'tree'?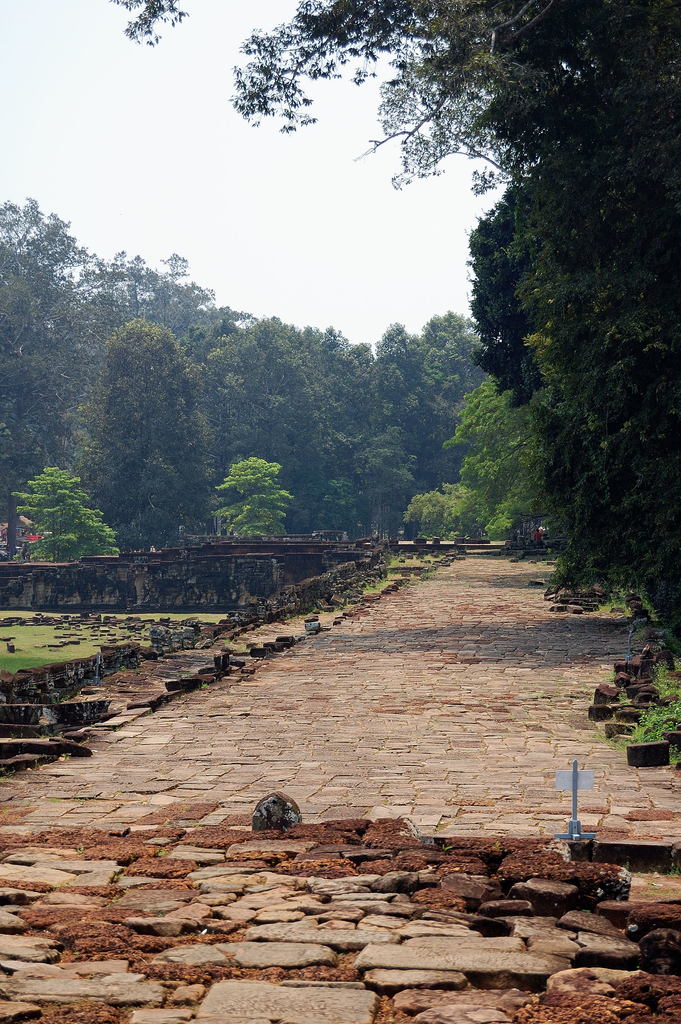
x1=220 y1=0 x2=680 y2=636
